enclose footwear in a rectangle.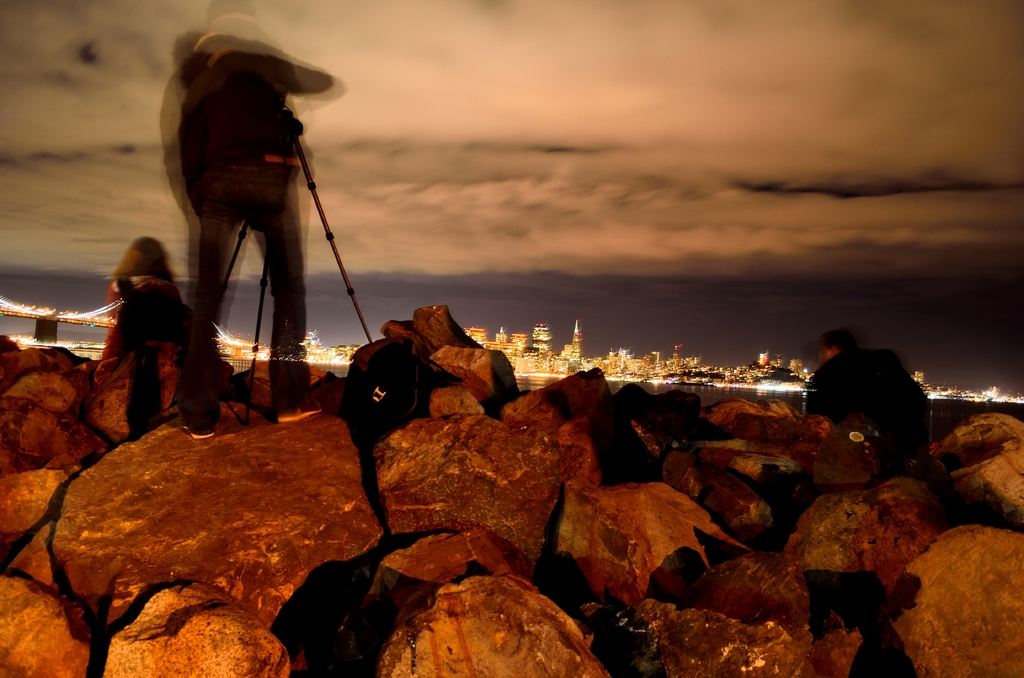
crop(277, 398, 321, 422).
